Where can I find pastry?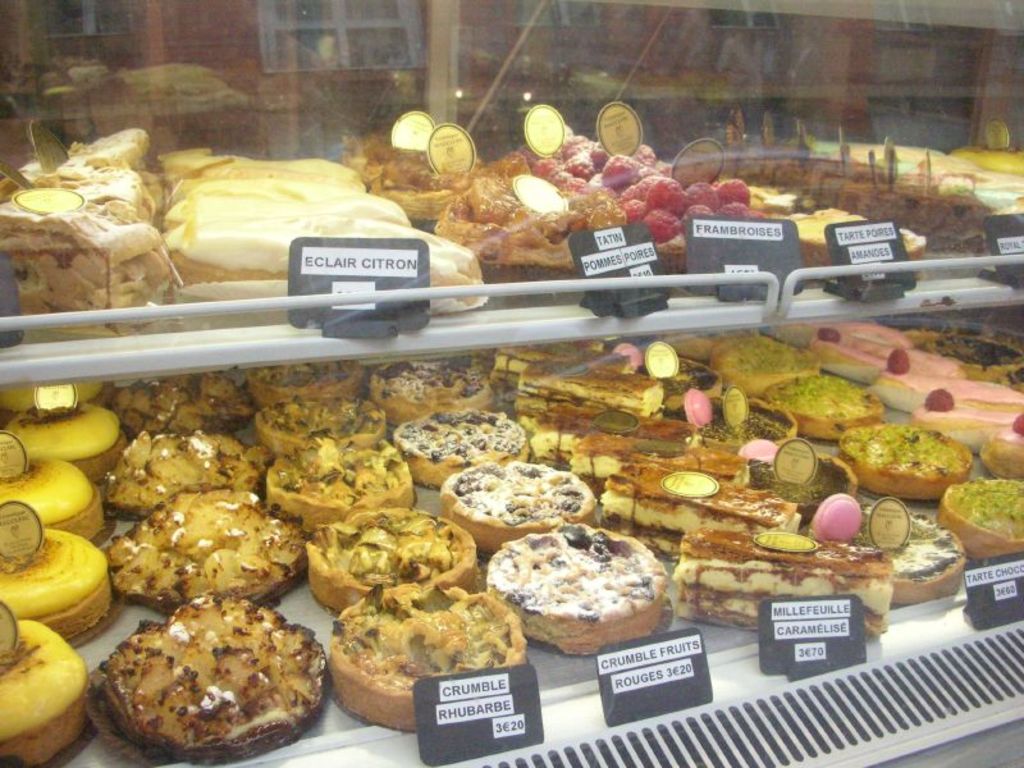
You can find it at (95, 375, 253, 440).
